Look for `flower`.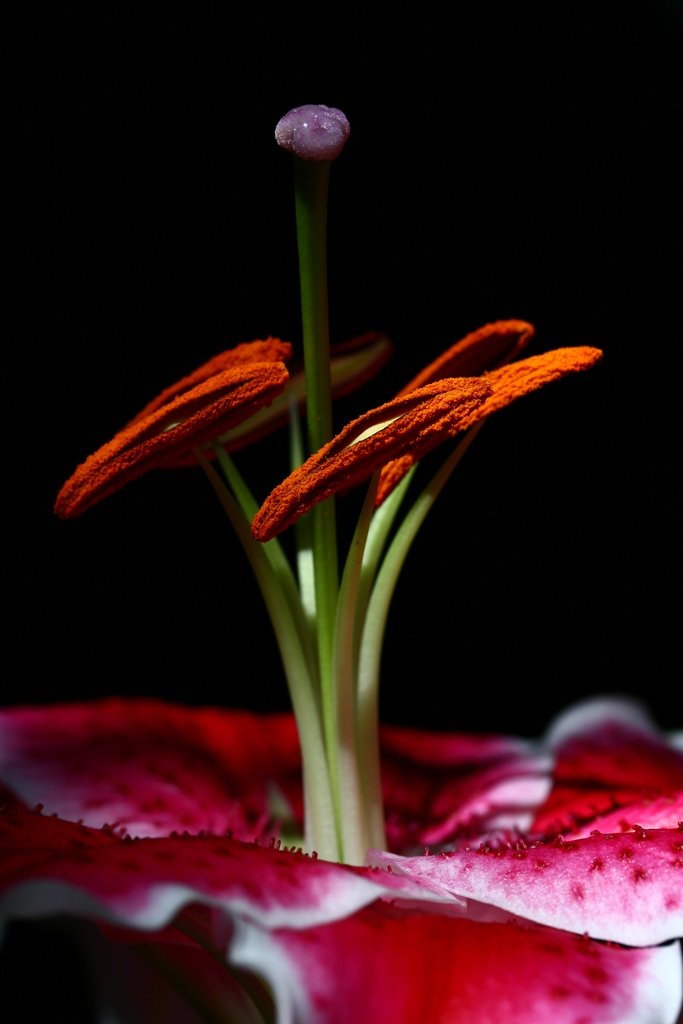
Found: [x1=0, y1=102, x2=682, y2=1023].
